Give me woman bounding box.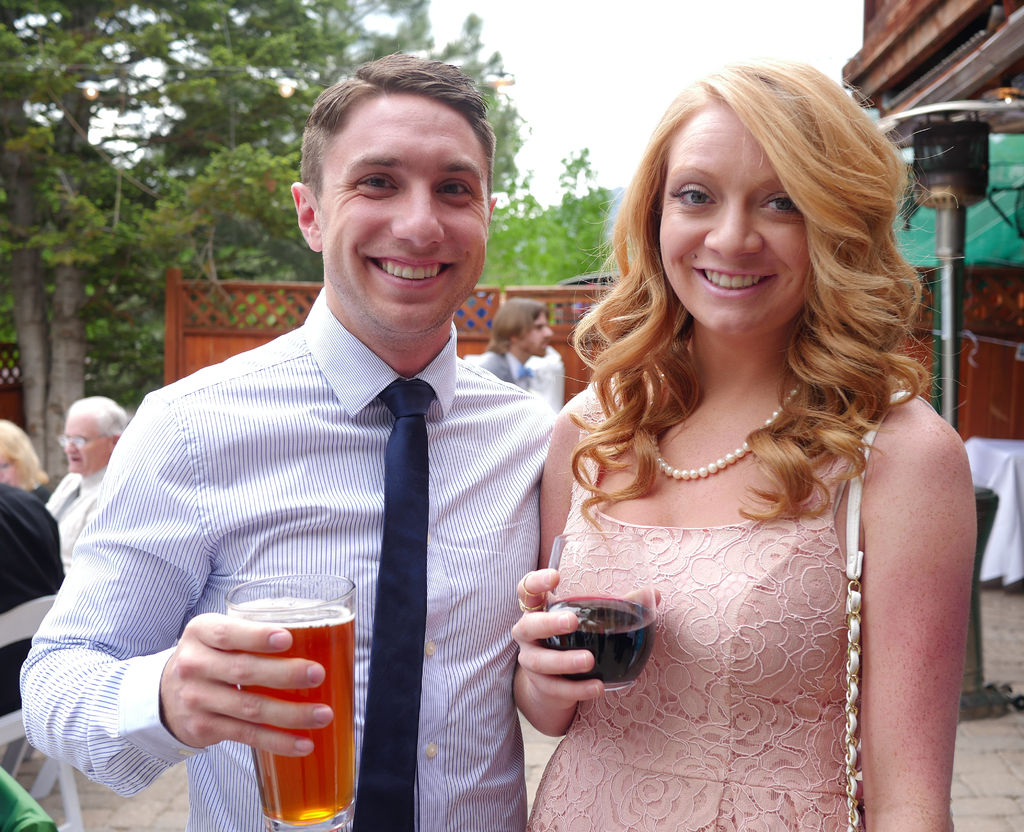
crop(0, 416, 54, 502).
